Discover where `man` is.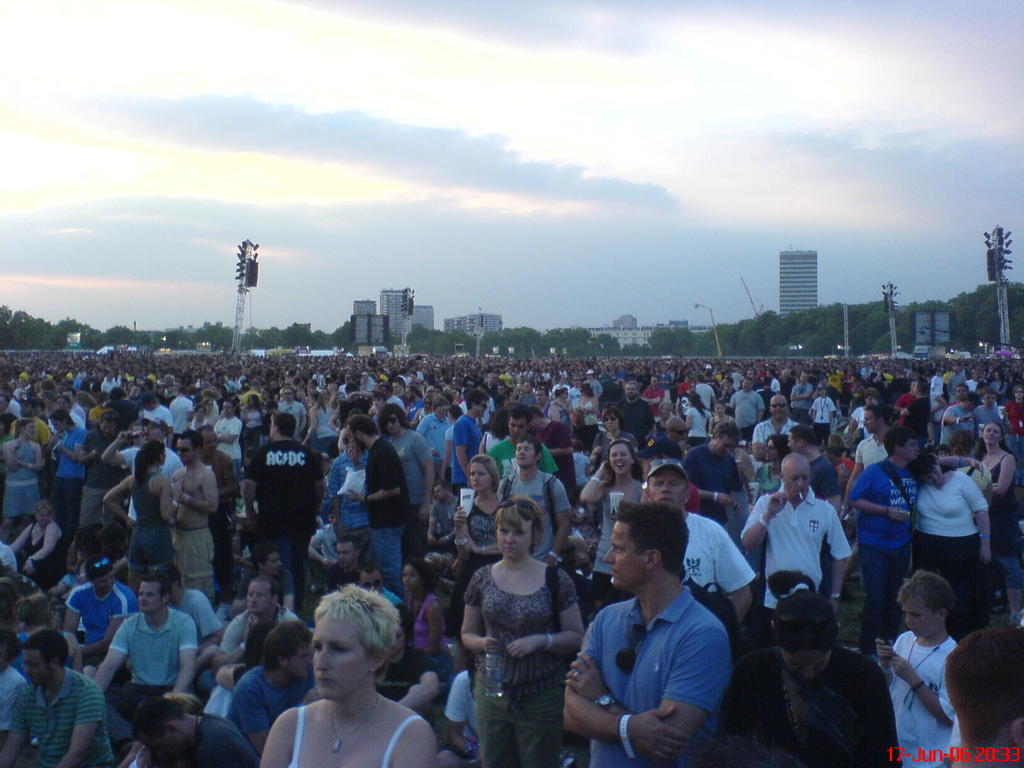
Discovered at (x1=242, y1=412, x2=330, y2=561).
